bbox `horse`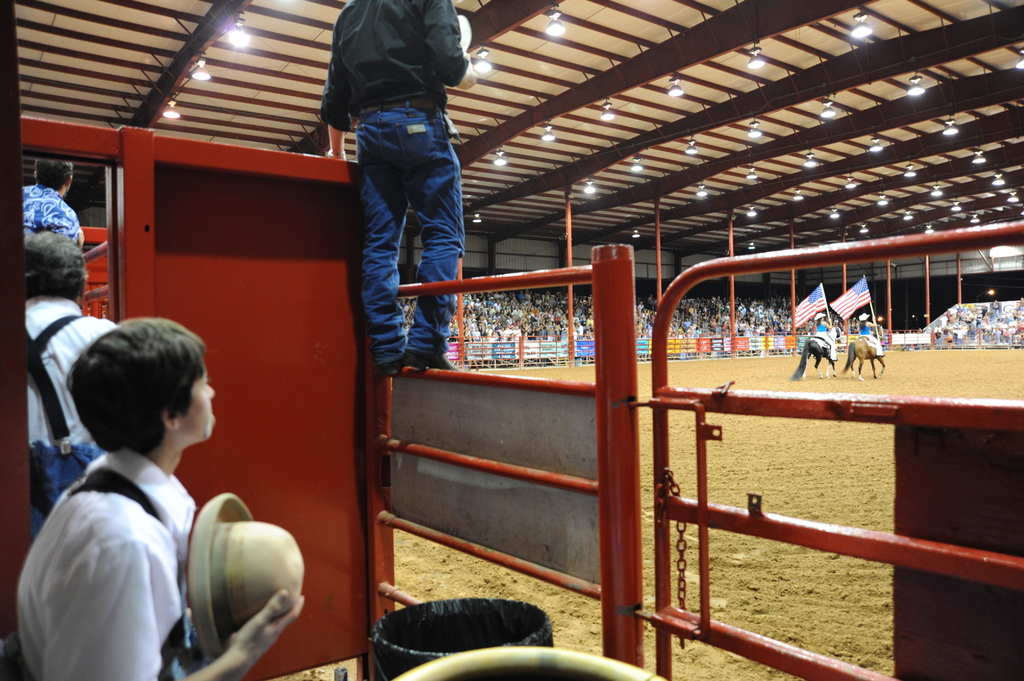
Rect(838, 323, 887, 381)
